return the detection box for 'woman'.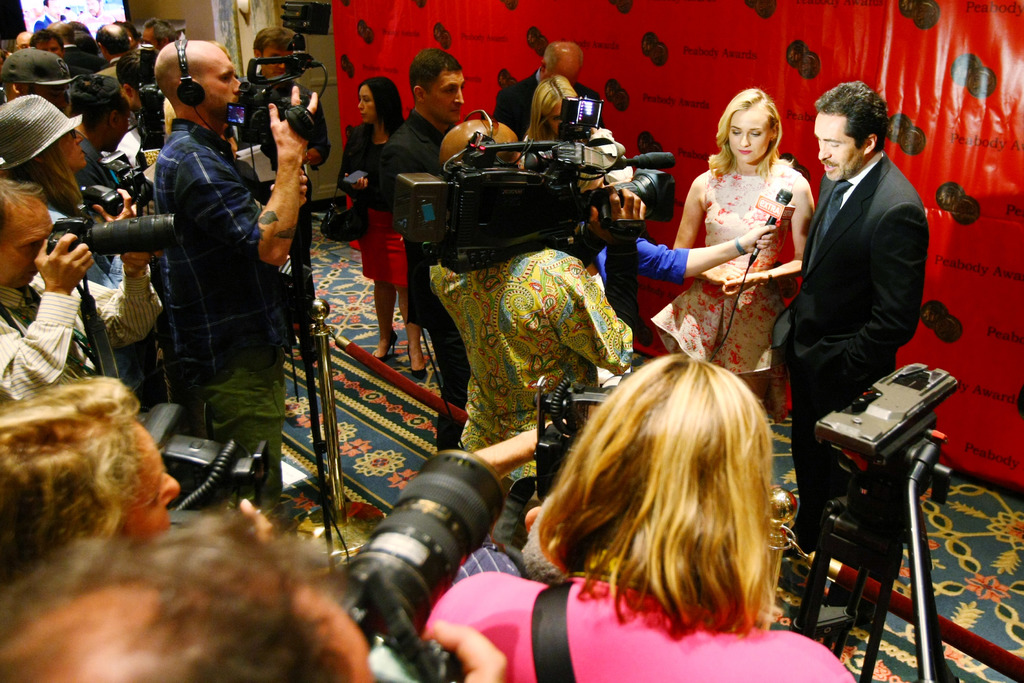
left=422, top=354, right=865, bottom=682.
